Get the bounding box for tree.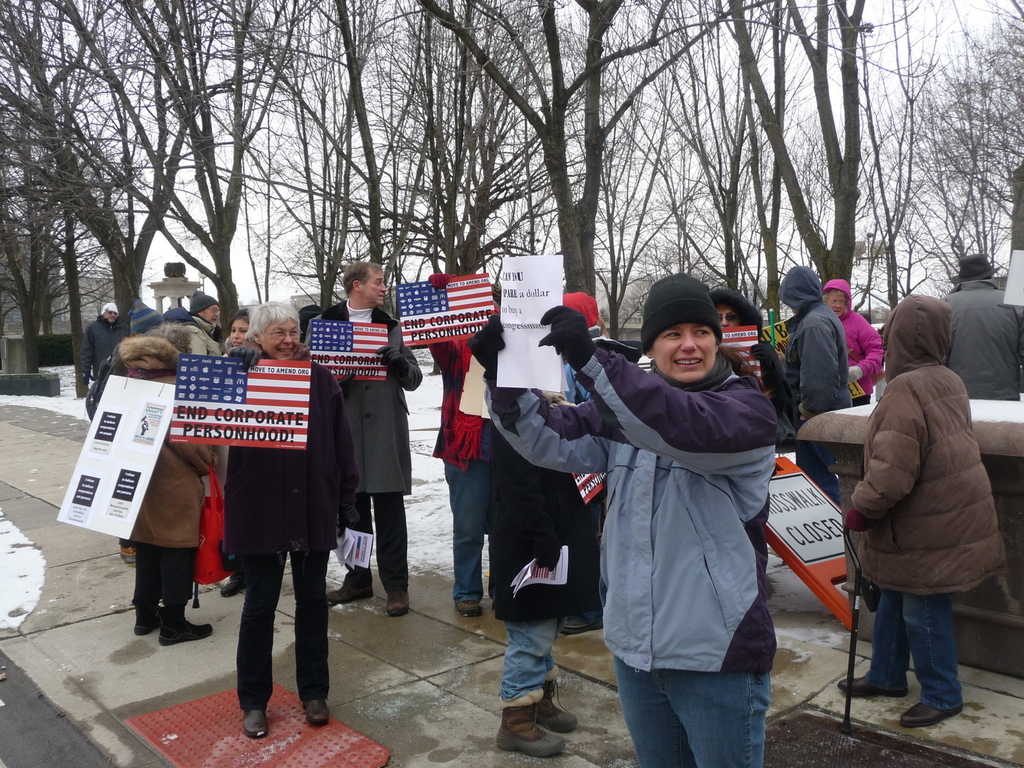
box=[419, 0, 705, 341].
